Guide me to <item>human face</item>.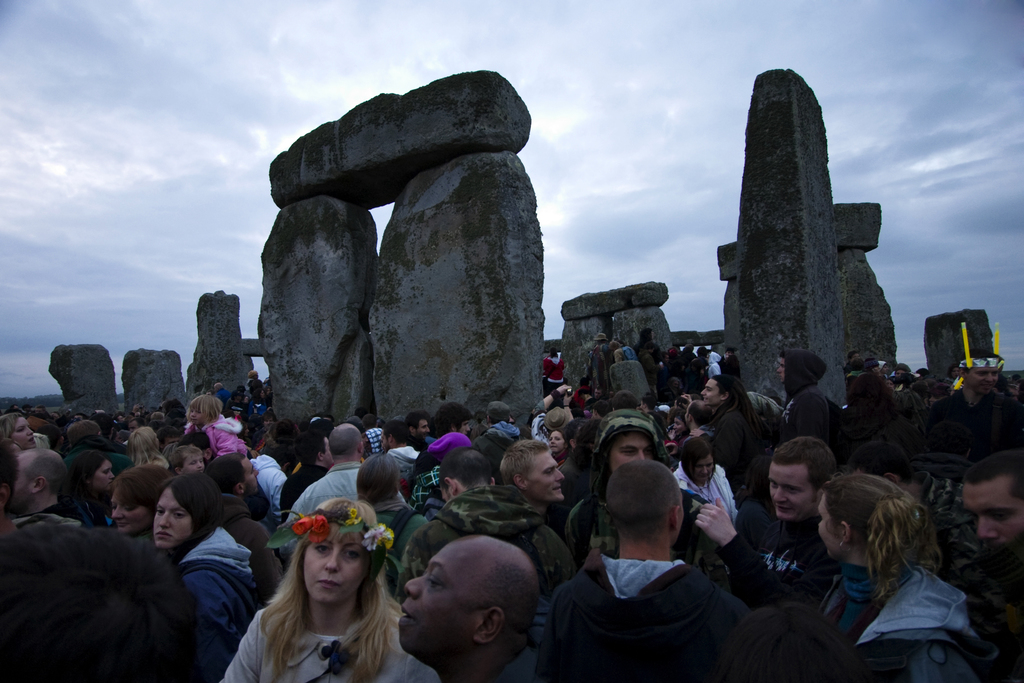
Guidance: (459, 420, 471, 440).
